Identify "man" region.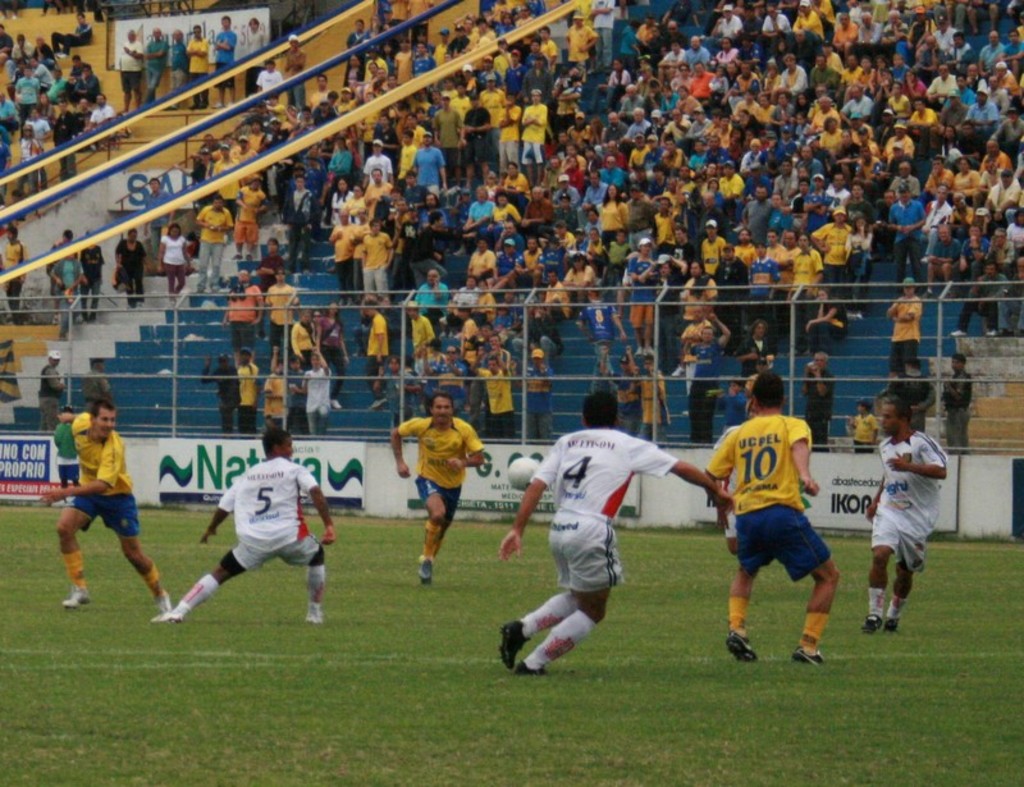
Region: 860,395,956,641.
